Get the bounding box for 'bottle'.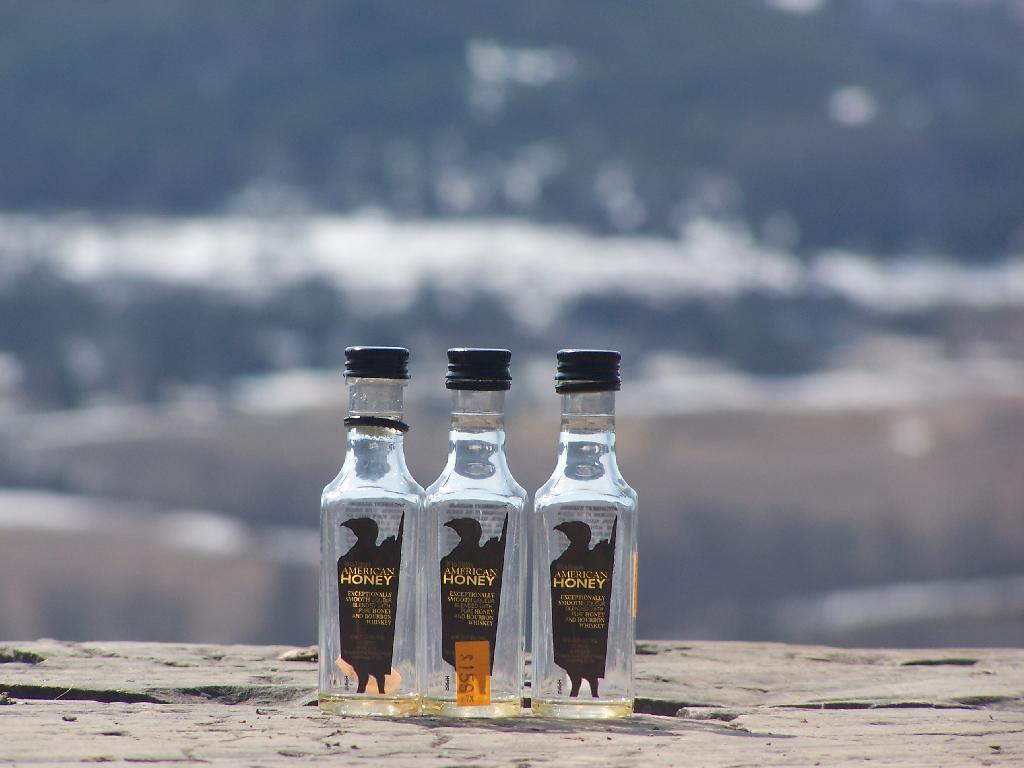
bbox=(535, 349, 654, 726).
